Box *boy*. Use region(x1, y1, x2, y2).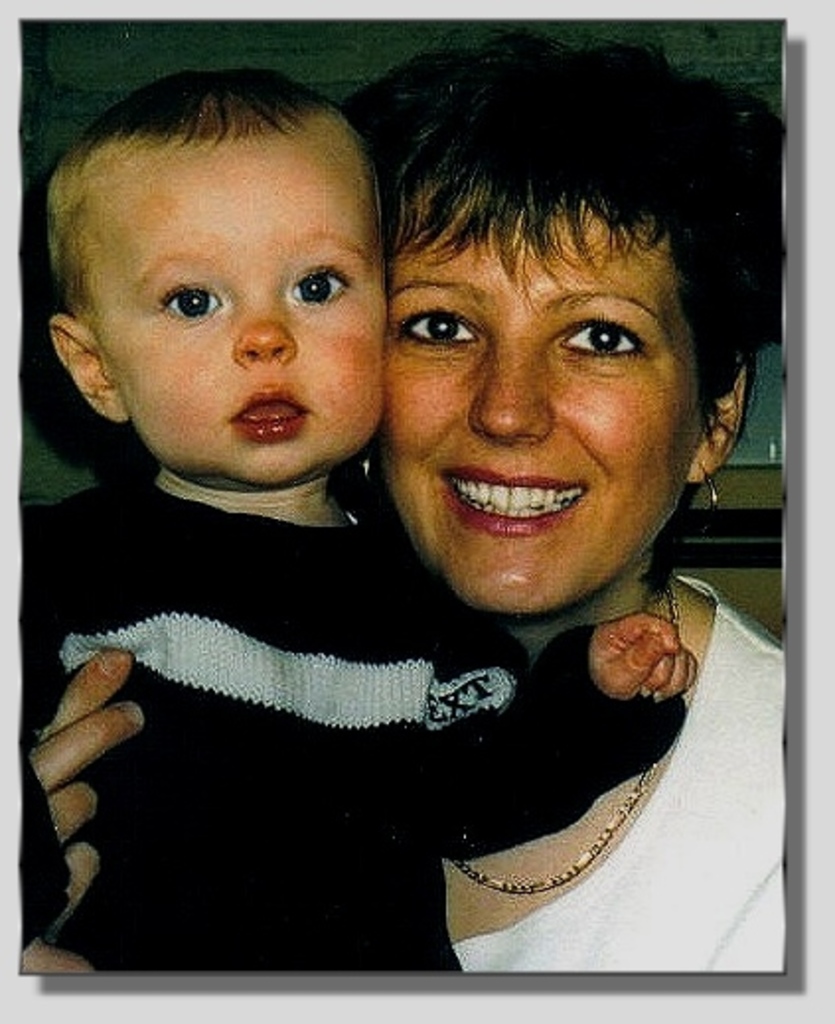
region(87, 77, 669, 963).
